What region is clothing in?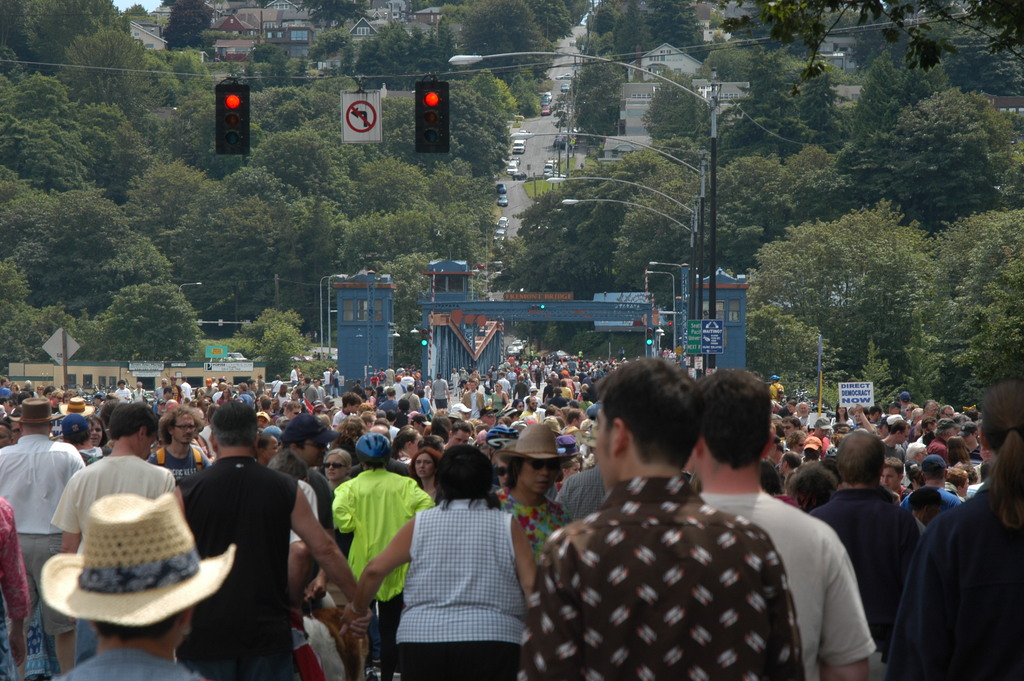
select_region(396, 497, 527, 680).
